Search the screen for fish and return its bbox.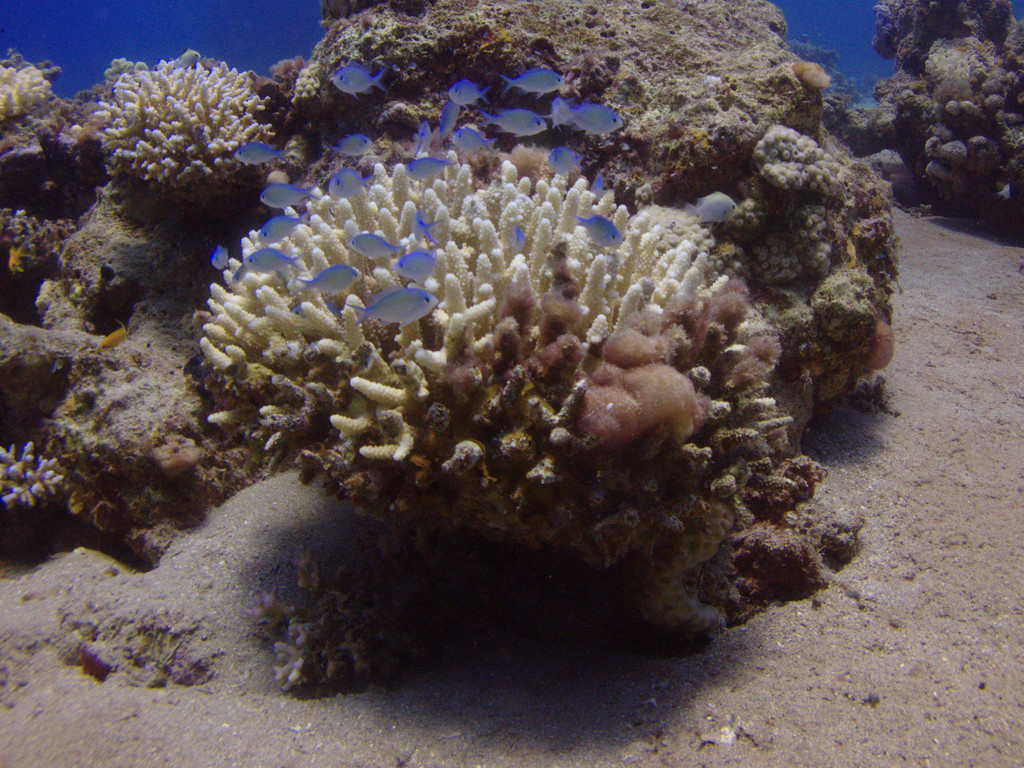
Found: bbox=(4, 241, 33, 273).
